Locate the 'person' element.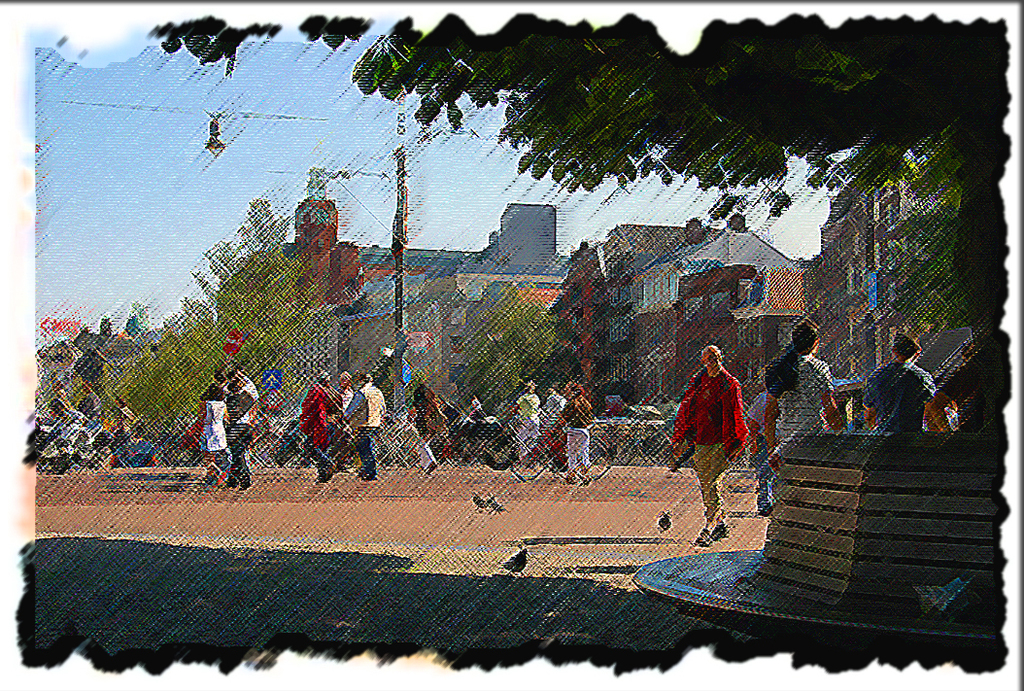
Element bbox: <region>332, 374, 371, 483</region>.
